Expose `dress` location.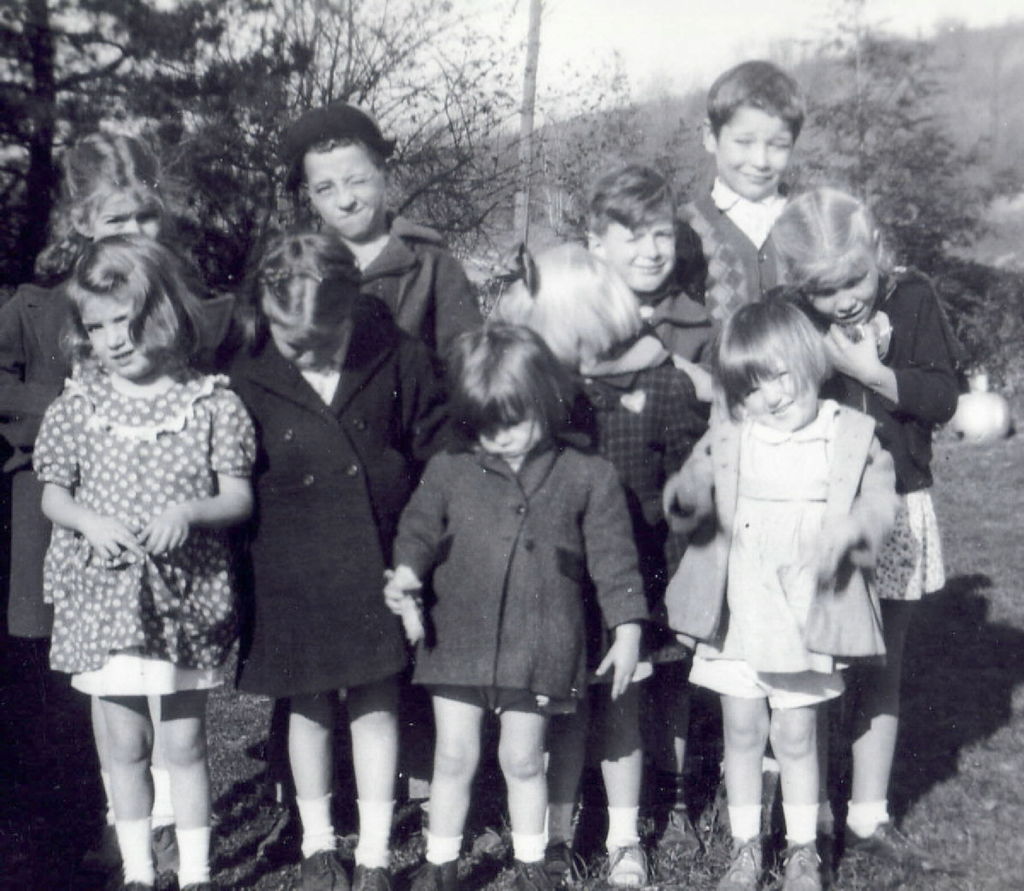
Exposed at select_region(564, 333, 714, 689).
